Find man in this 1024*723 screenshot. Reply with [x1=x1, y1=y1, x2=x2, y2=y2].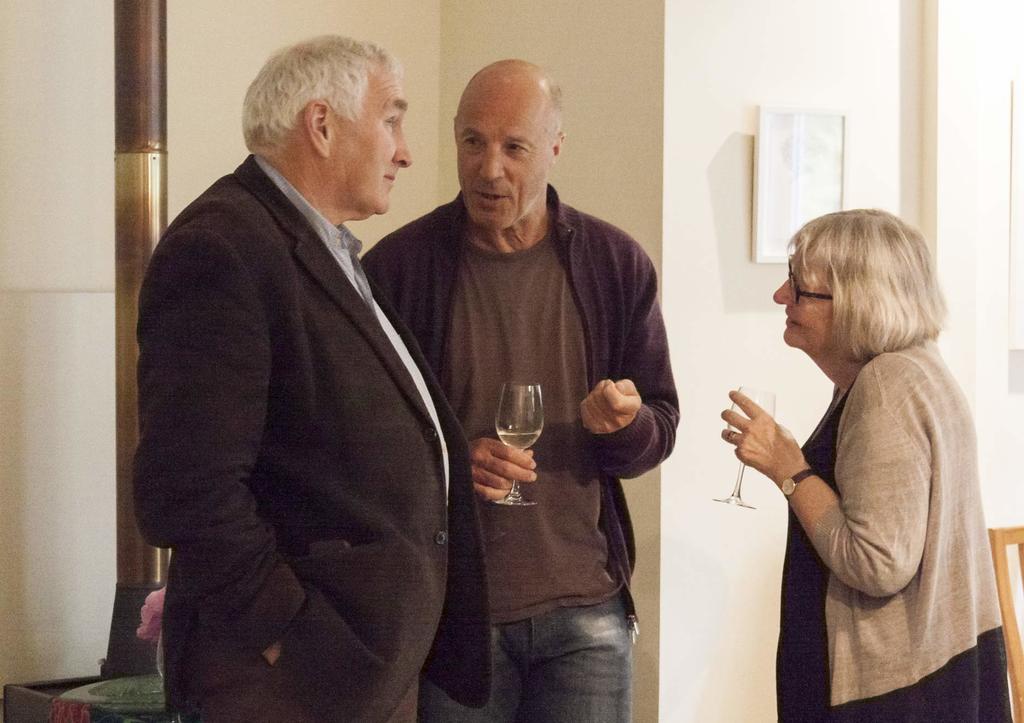
[x1=127, y1=13, x2=491, y2=713].
